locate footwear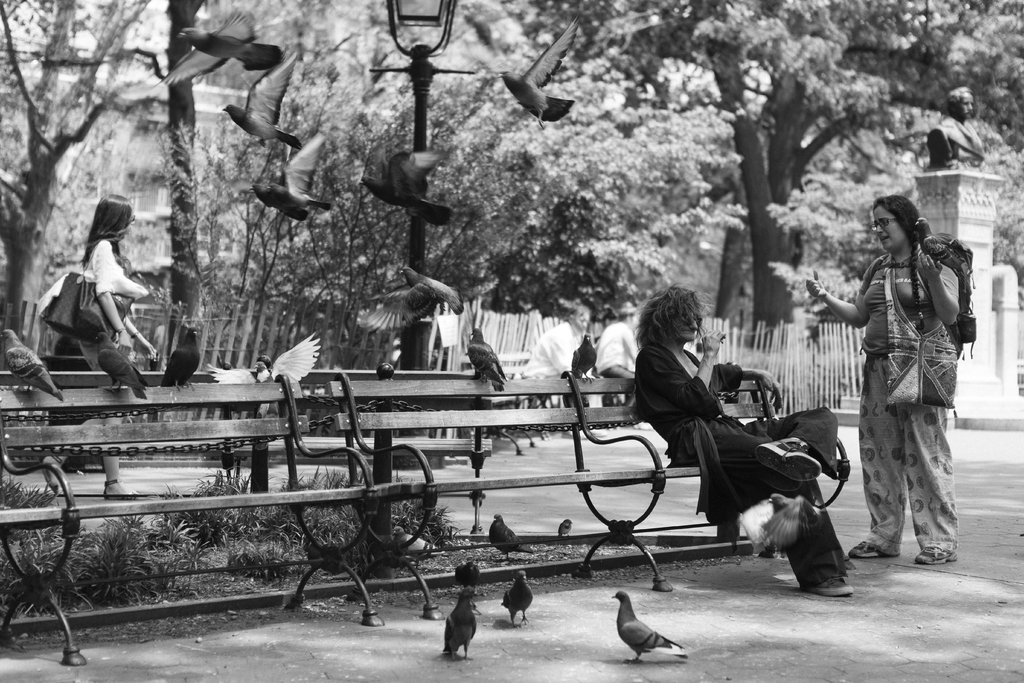
BBox(99, 476, 149, 506)
